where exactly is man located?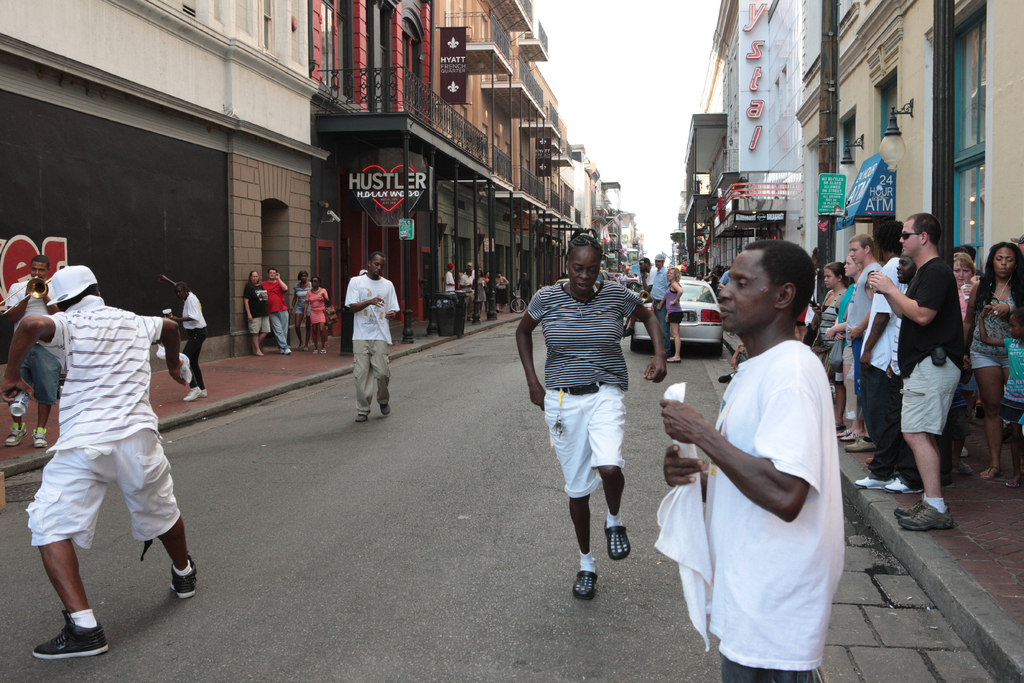
Its bounding box is box=[637, 254, 655, 296].
